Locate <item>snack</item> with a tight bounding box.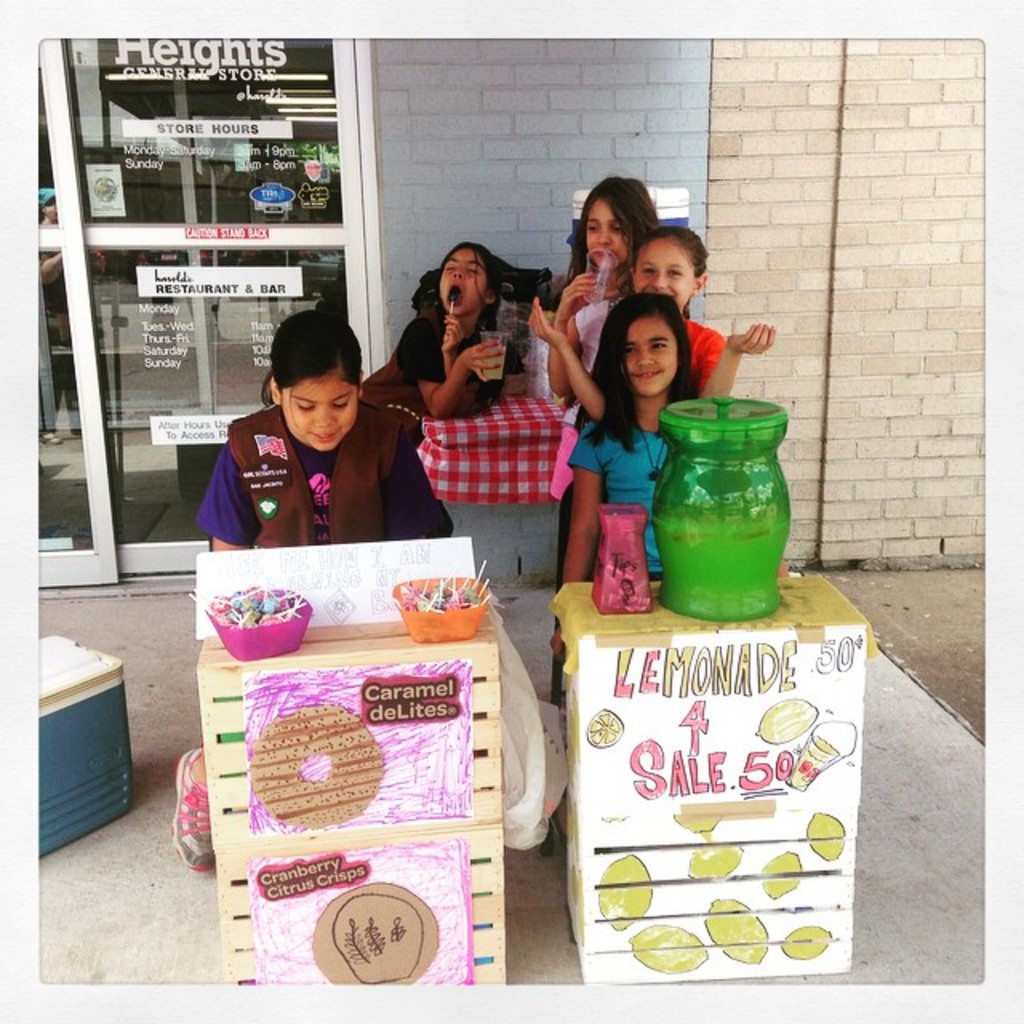
[x1=478, y1=334, x2=509, y2=381].
